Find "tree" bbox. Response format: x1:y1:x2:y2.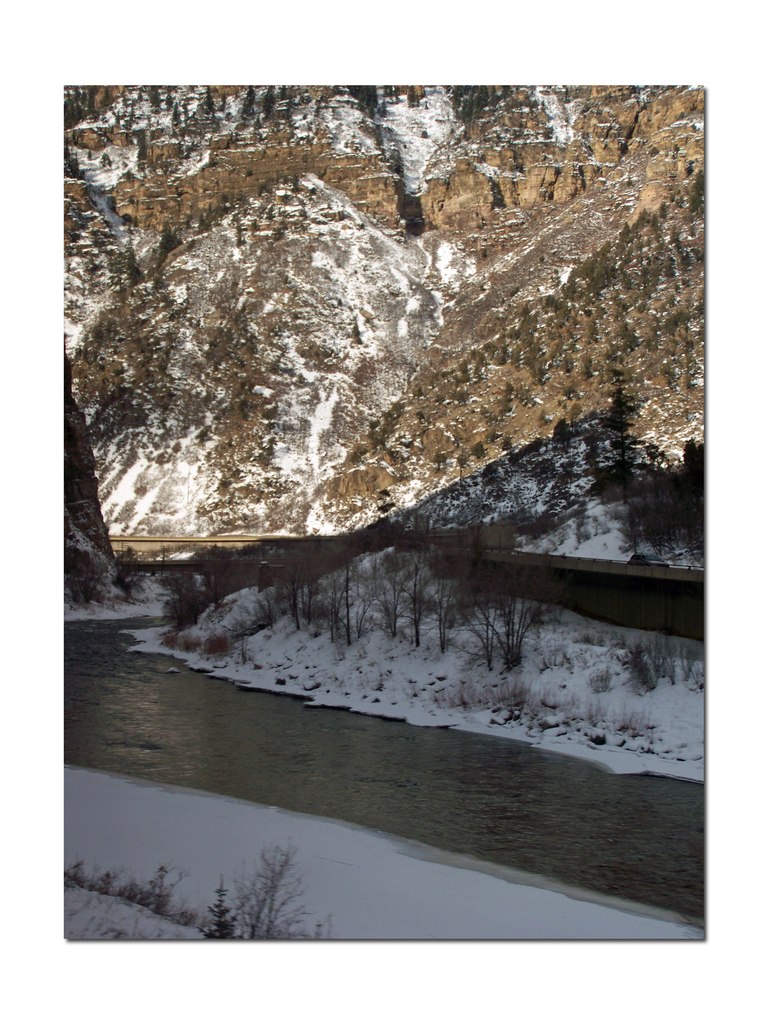
259:557:284:636.
